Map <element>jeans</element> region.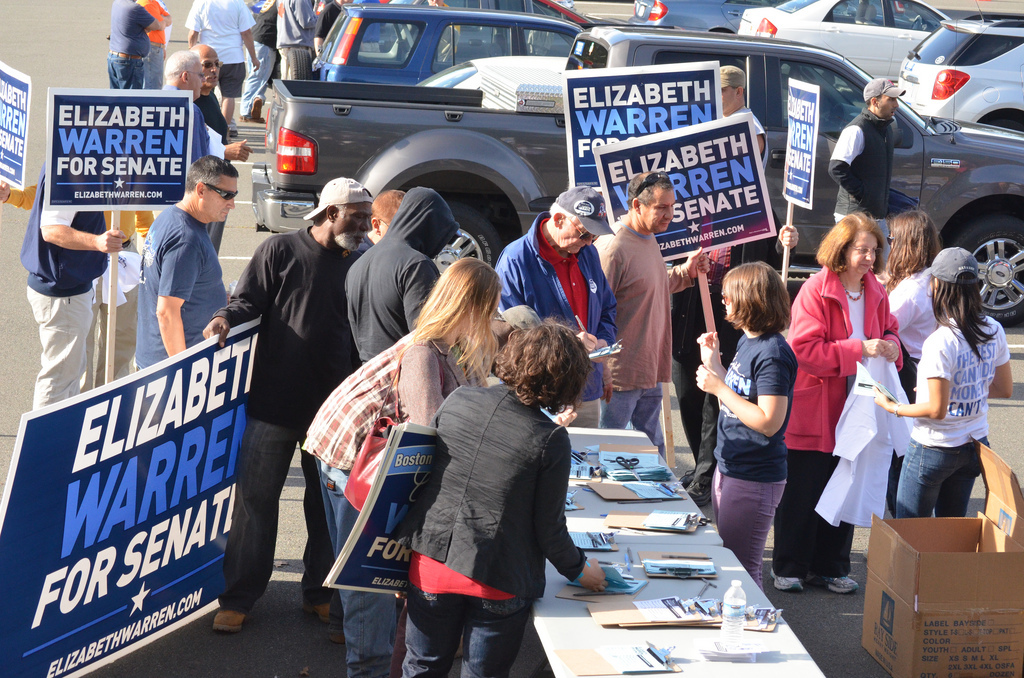
Mapped to box(667, 362, 725, 494).
